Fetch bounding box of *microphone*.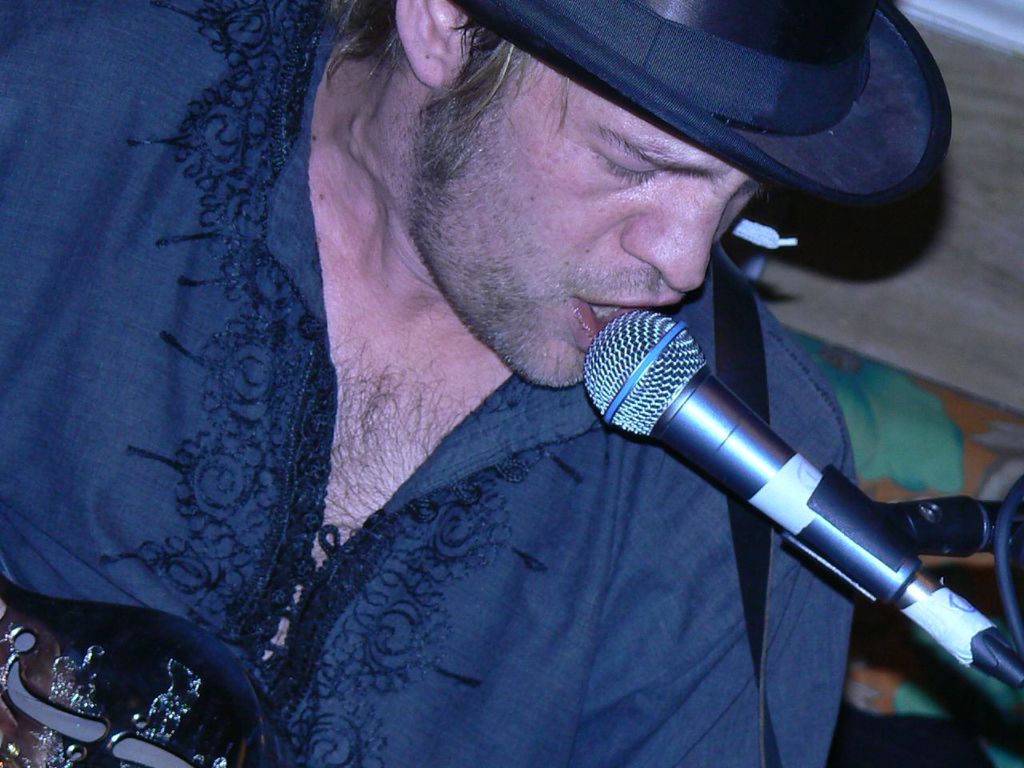
Bbox: locate(559, 315, 974, 688).
